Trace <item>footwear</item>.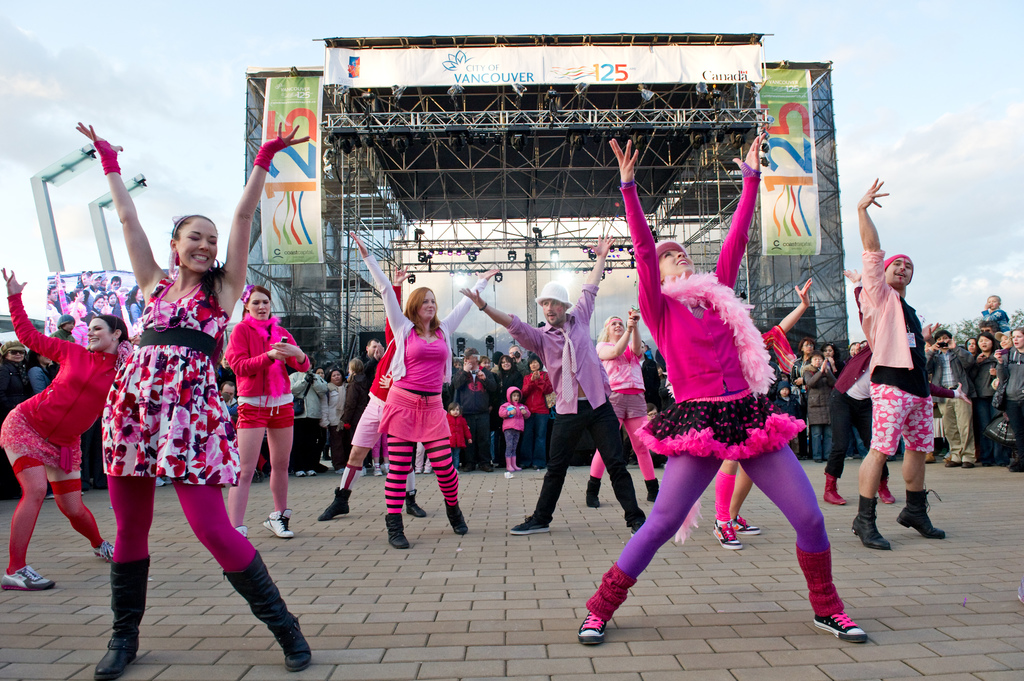
Traced to BBox(318, 489, 351, 520).
